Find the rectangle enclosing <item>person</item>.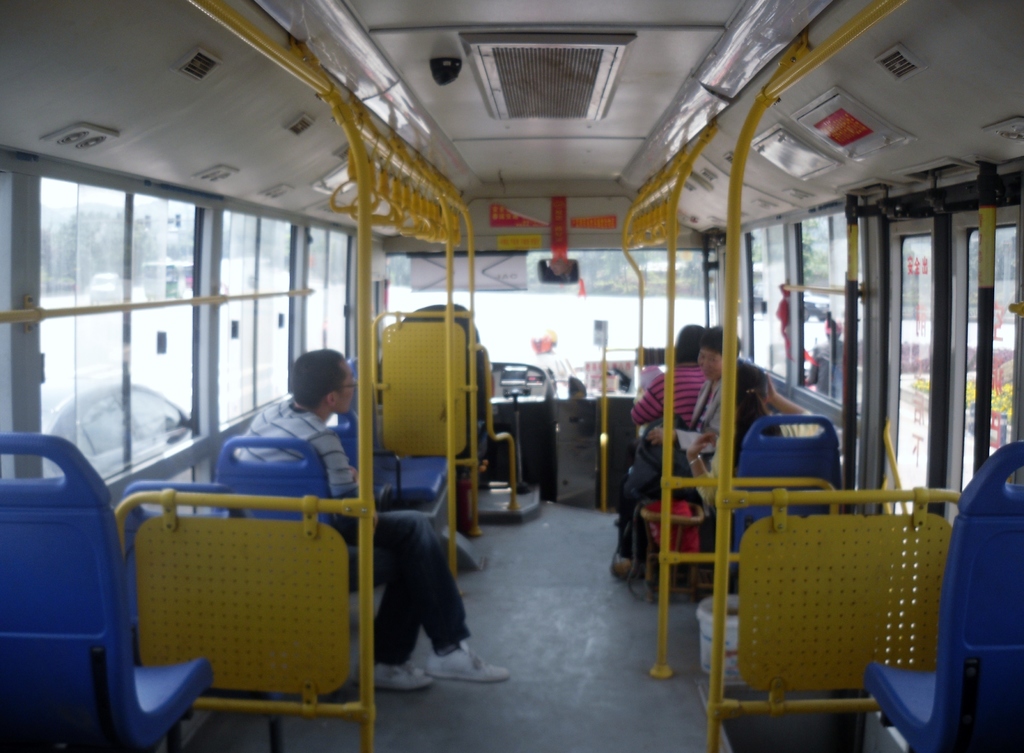
{"x1": 630, "y1": 320, "x2": 708, "y2": 424}.
